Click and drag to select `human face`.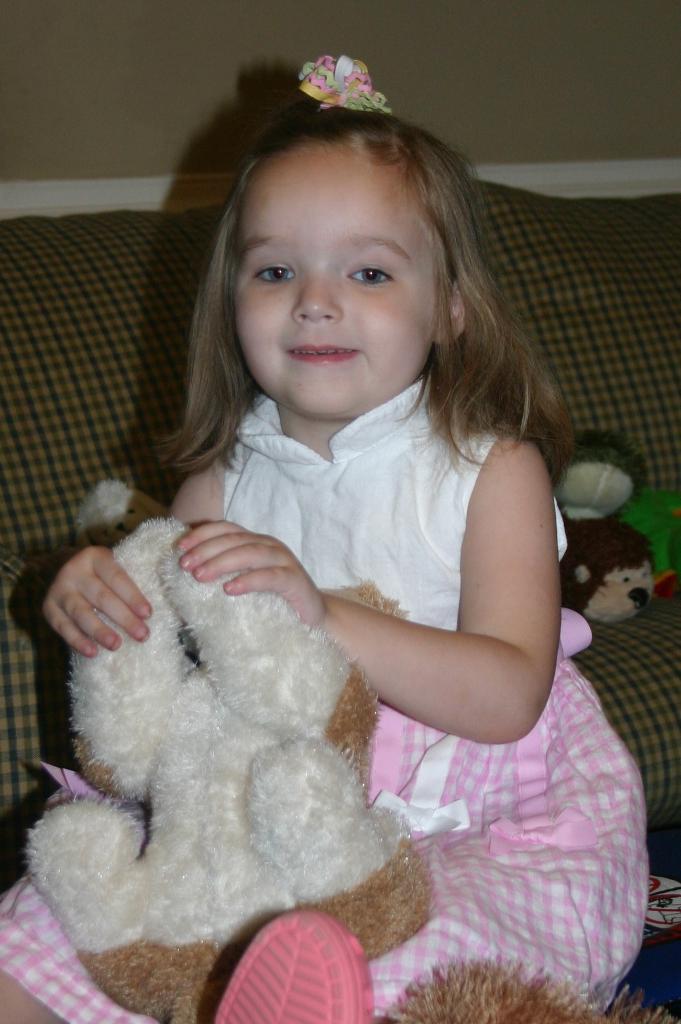
Selection: (236,169,420,405).
